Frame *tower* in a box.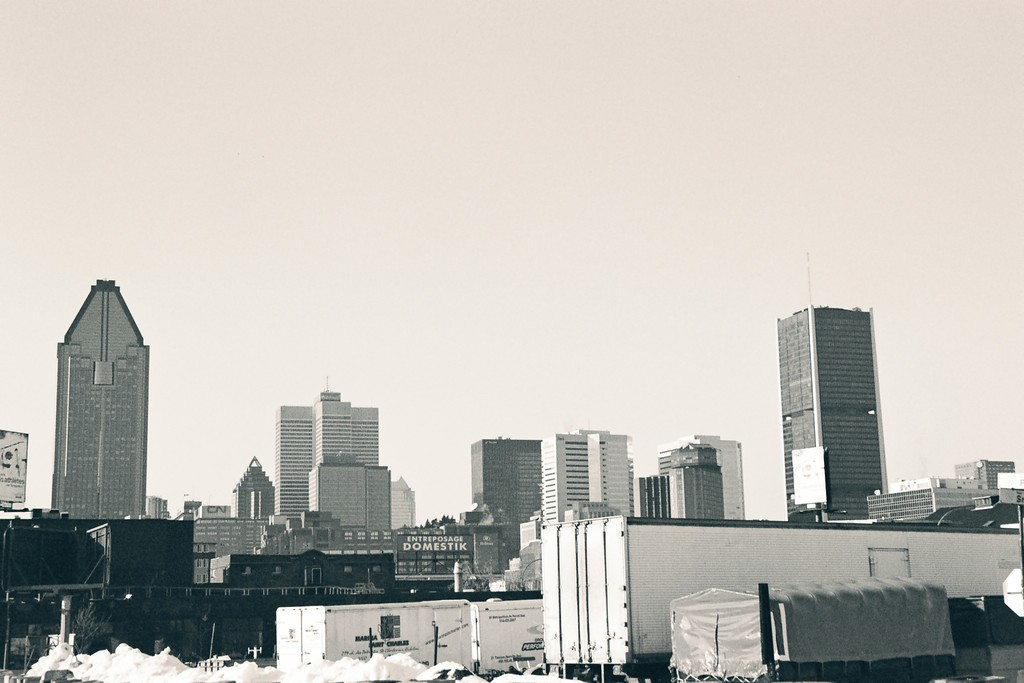
select_region(42, 262, 158, 536).
